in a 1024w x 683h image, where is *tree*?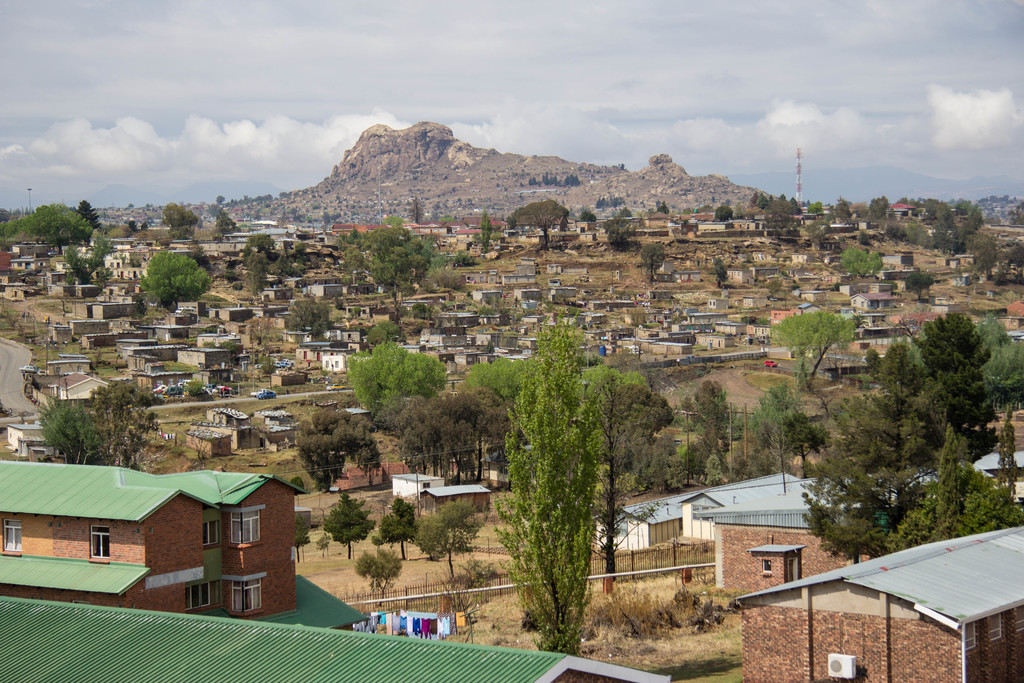
x1=970, y1=308, x2=1023, y2=408.
